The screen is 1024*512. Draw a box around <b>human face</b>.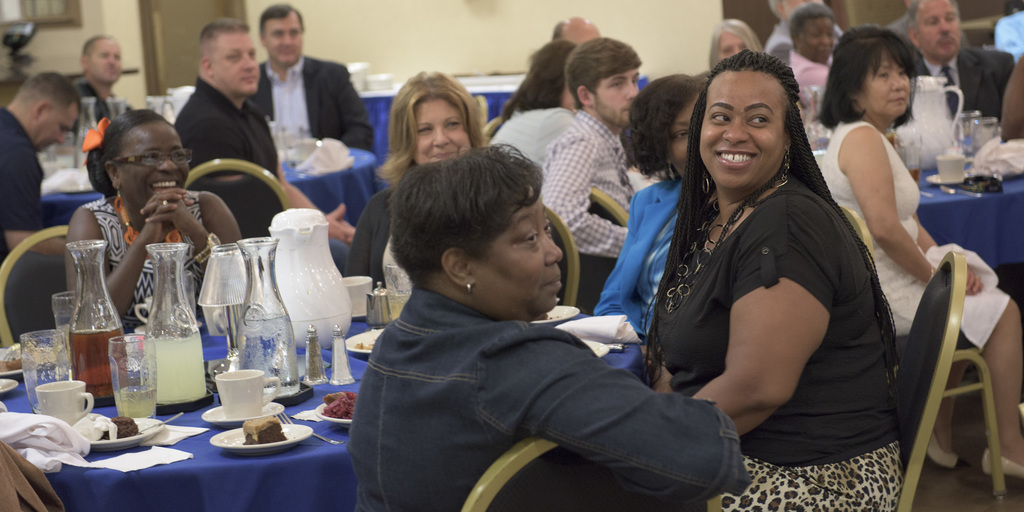
detection(119, 122, 189, 209).
